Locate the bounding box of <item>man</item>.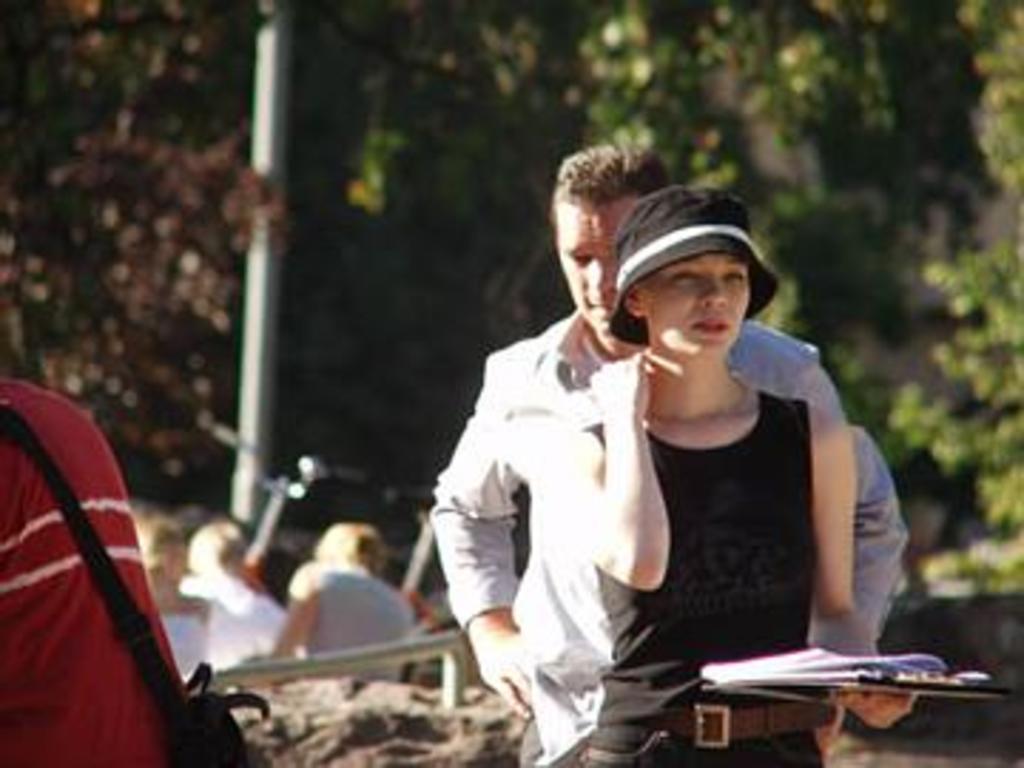
Bounding box: [390, 168, 913, 751].
